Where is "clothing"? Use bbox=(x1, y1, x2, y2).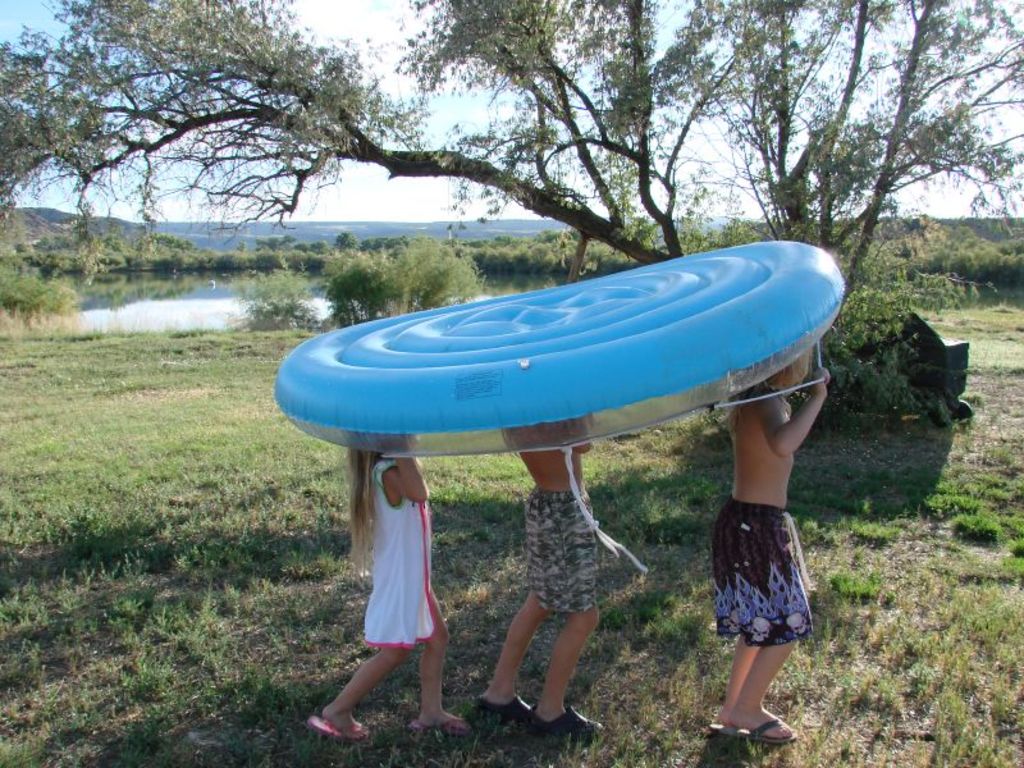
bbox=(364, 460, 442, 646).
